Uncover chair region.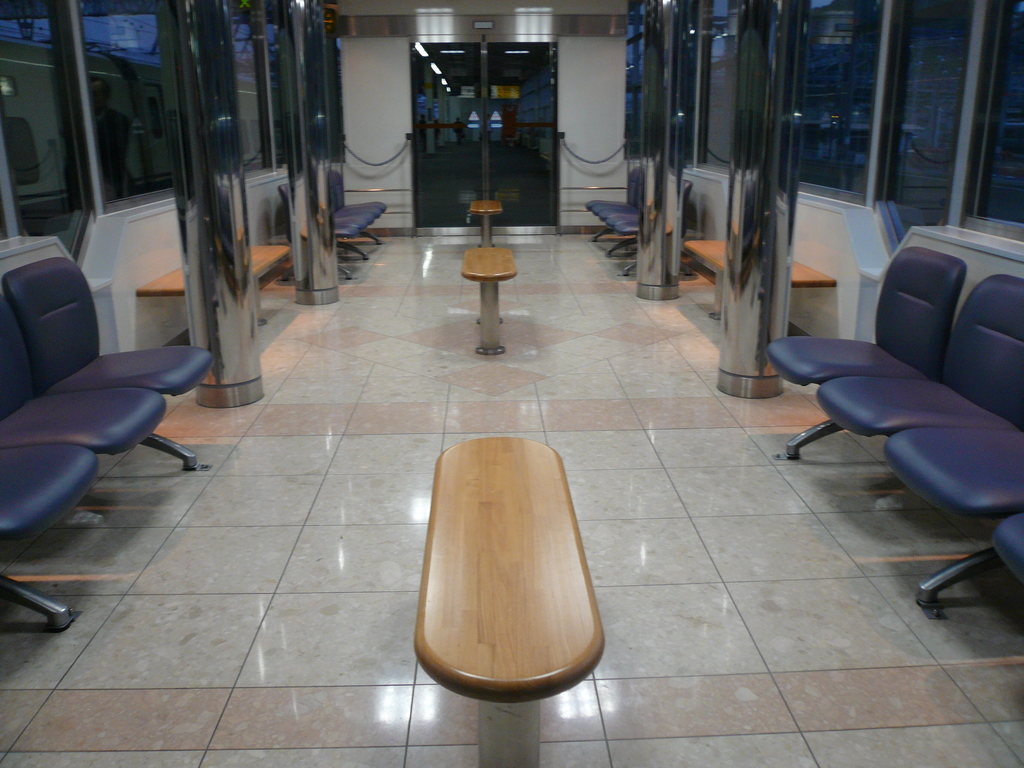
Uncovered: <box>882,424,1023,620</box>.
